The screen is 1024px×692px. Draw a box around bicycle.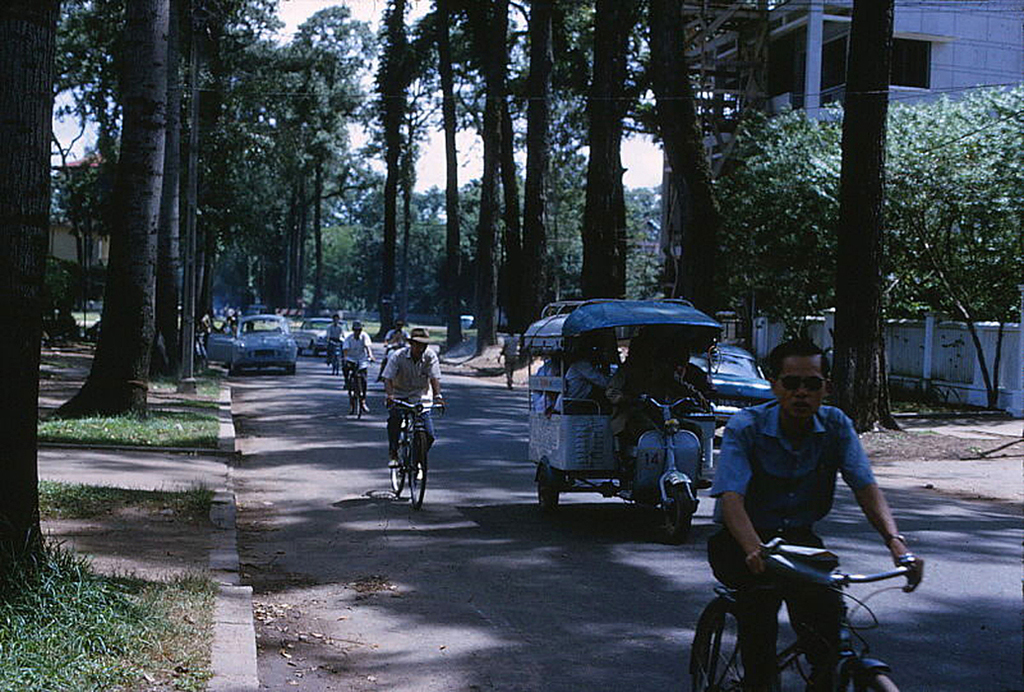
select_region(682, 537, 919, 691).
